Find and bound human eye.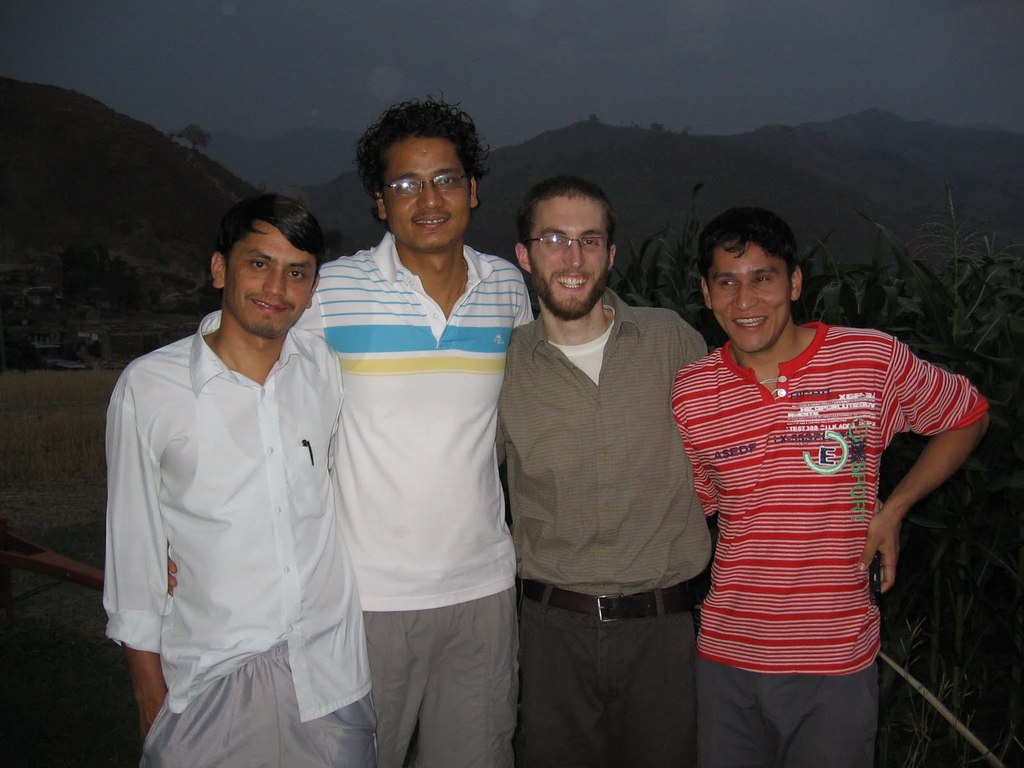
Bound: left=287, top=269, right=306, bottom=281.
